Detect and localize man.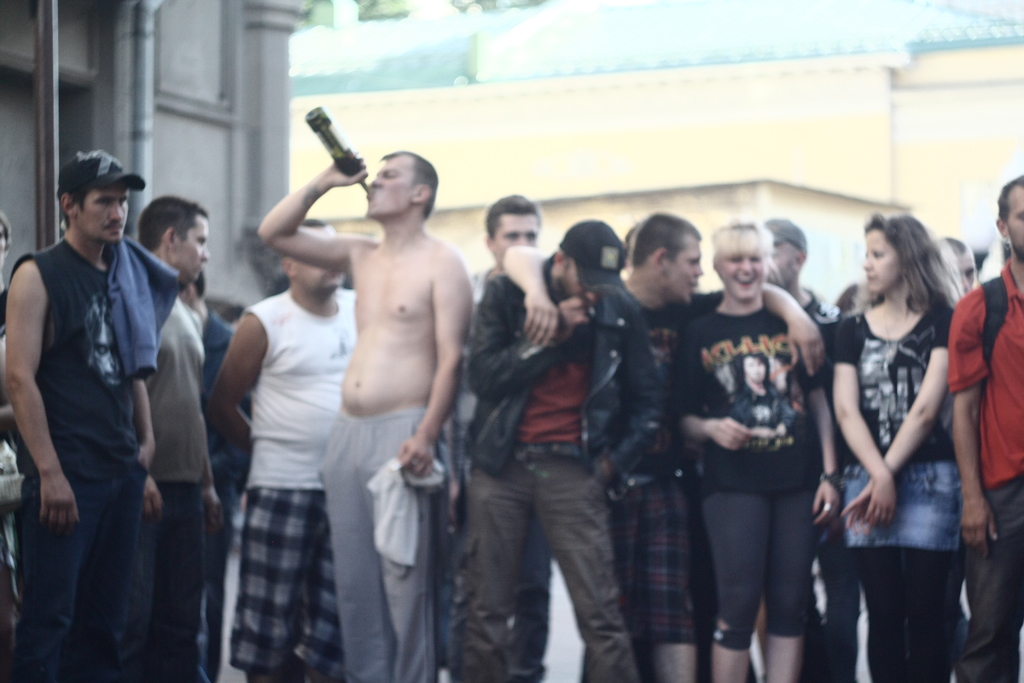
Localized at region(211, 219, 357, 682).
